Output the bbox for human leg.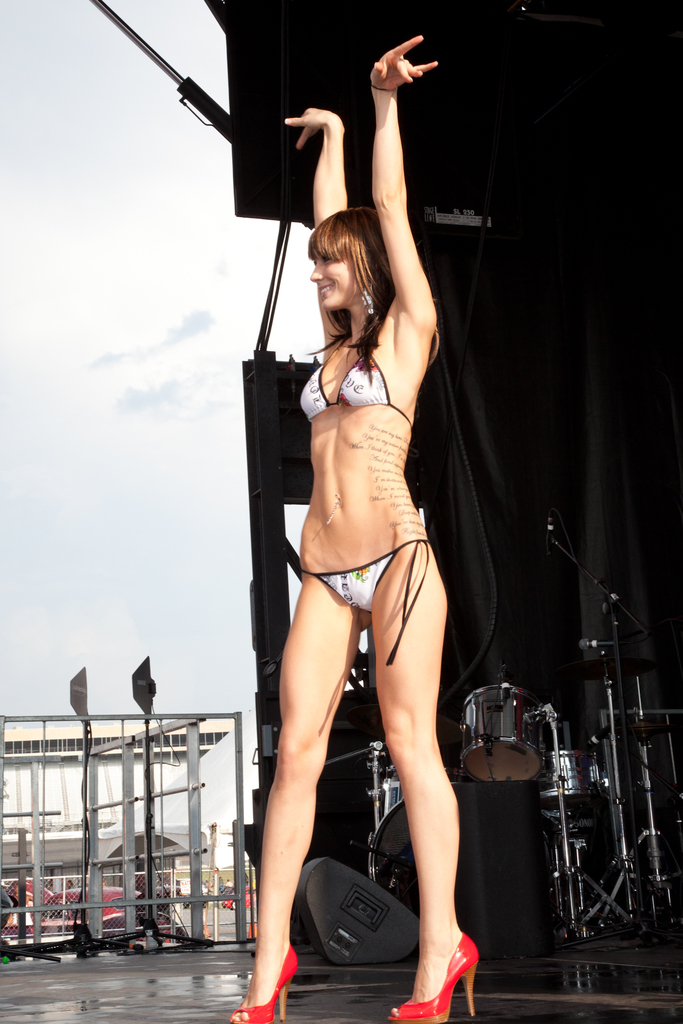
[x1=230, y1=570, x2=366, y2=1018].
